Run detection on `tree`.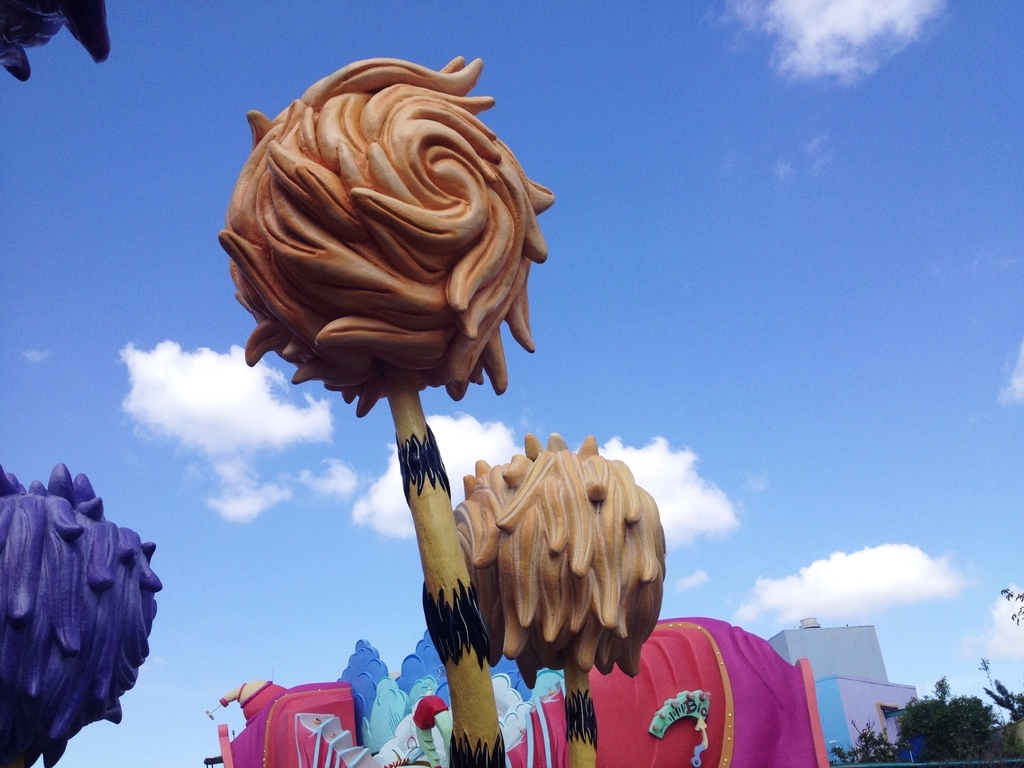
Result: (927, 680, 1001, 763).
